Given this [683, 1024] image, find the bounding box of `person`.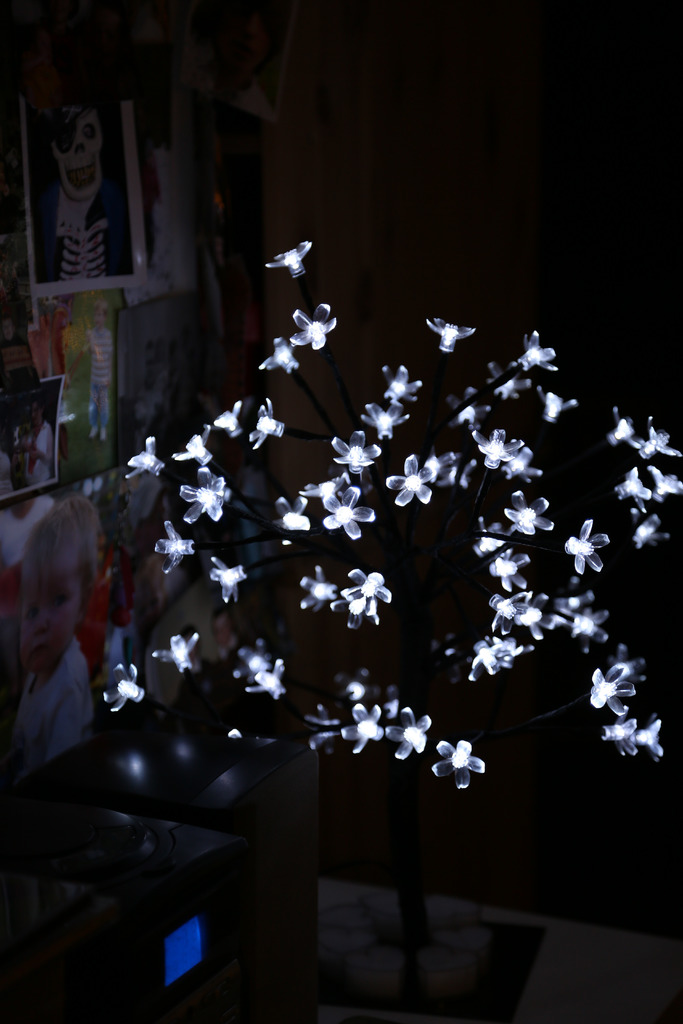
13, 396, 51, 487.
